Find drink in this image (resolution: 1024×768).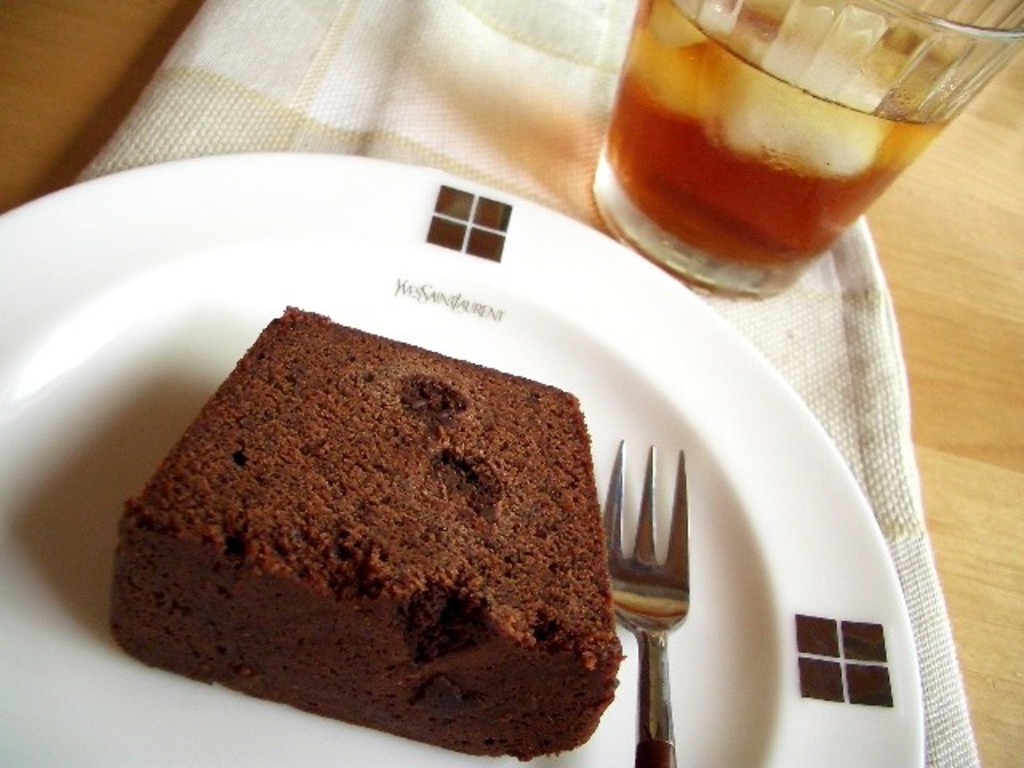
select_region(570, 2, 981, 307).
